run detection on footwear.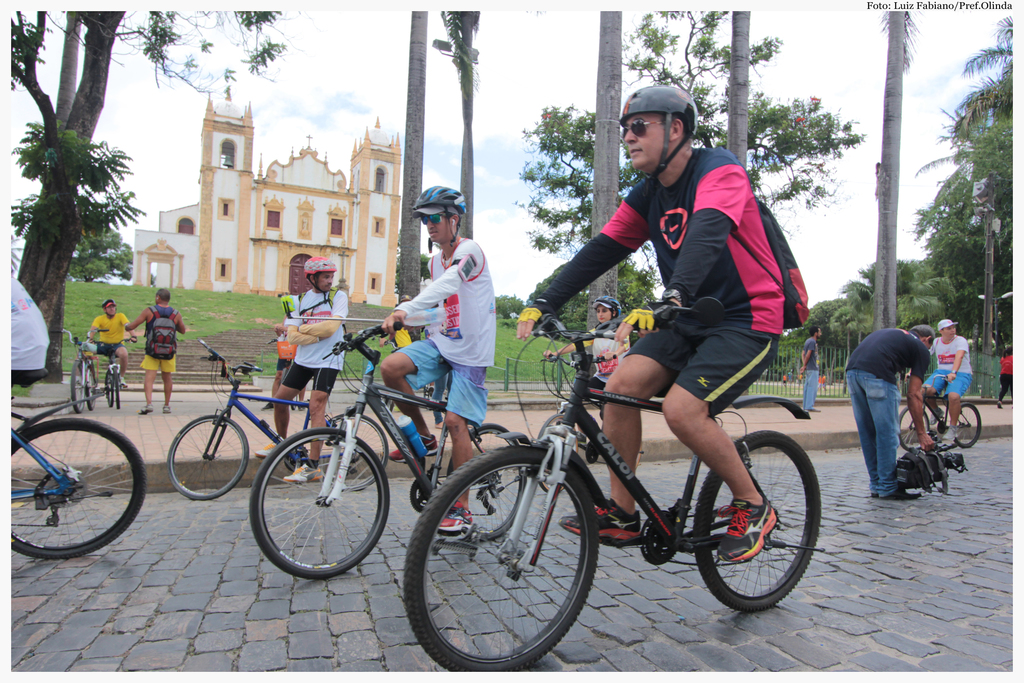
Result: (257, 442, 281, 457).
